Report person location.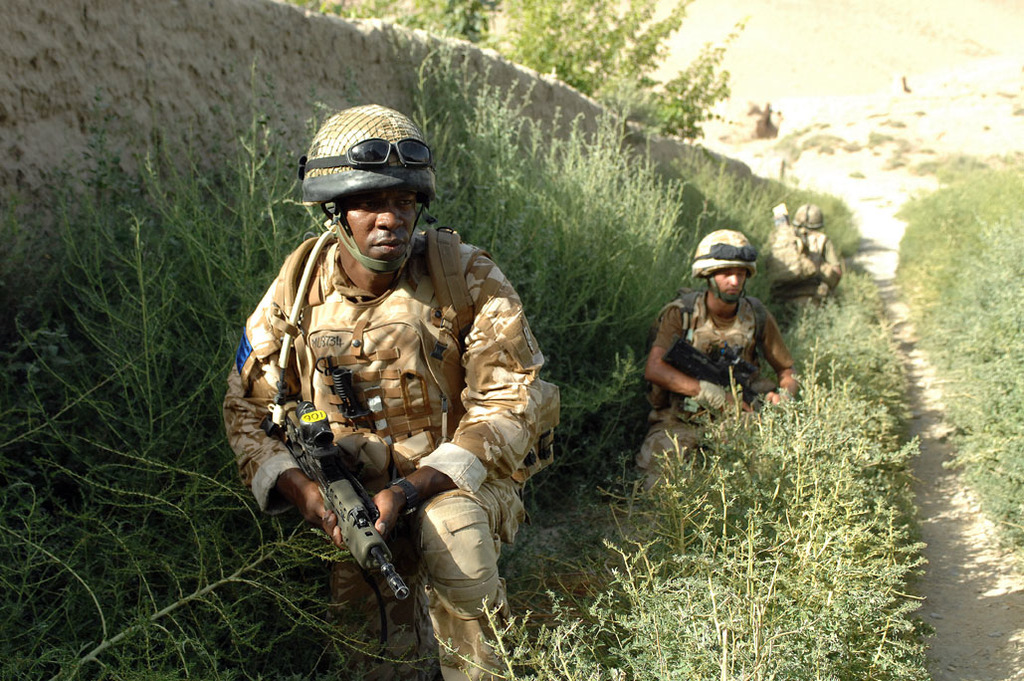
Report: [x1=238, y1=117, x2=533, y2=668].
